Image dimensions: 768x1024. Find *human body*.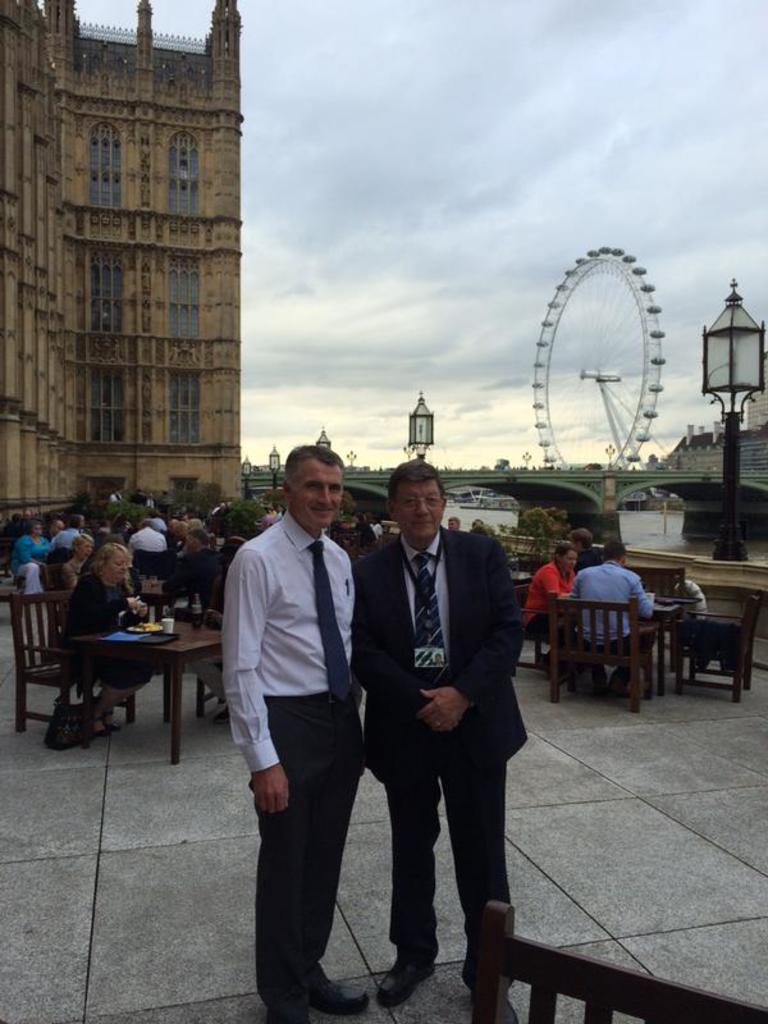
{"x1": 573, "y1": 564, "x2": 663, "y2": 701}.
